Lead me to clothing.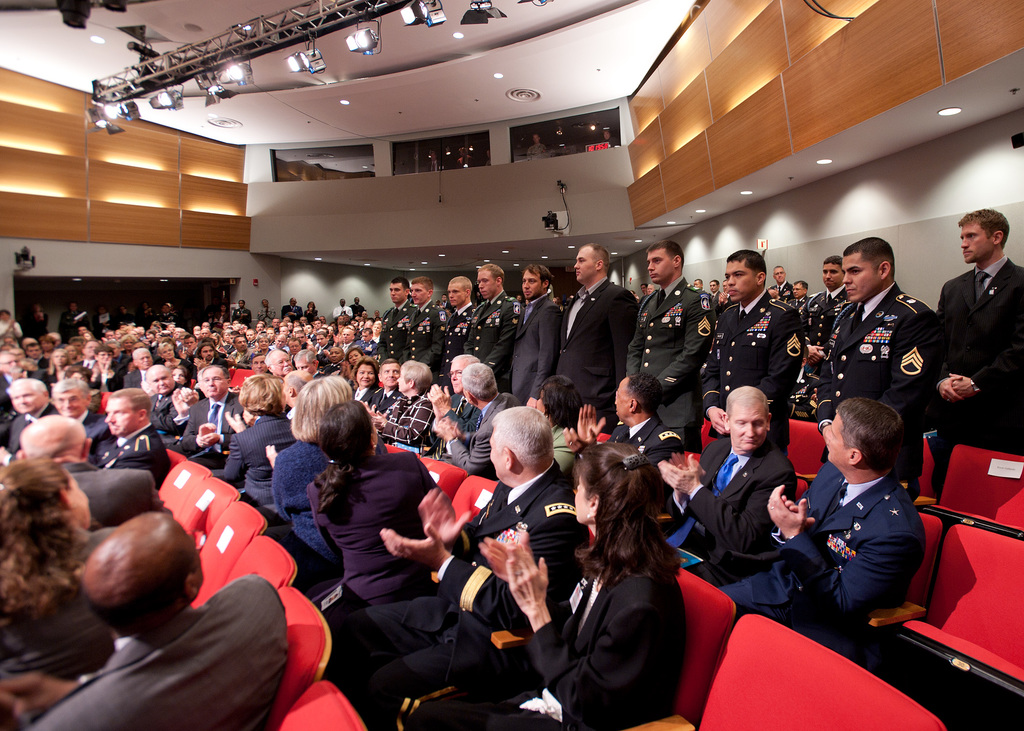
Lead to left=429, top=389, right=482, bottom=461.
